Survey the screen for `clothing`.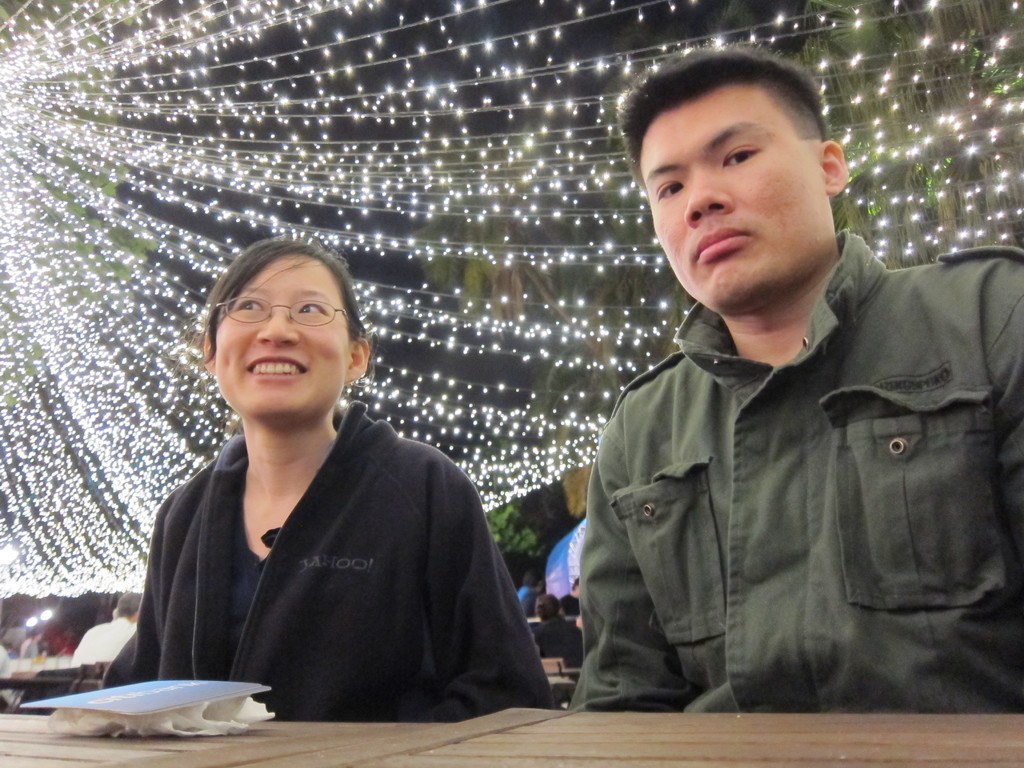
Survey found: box=[18, 641, 36, 660].
